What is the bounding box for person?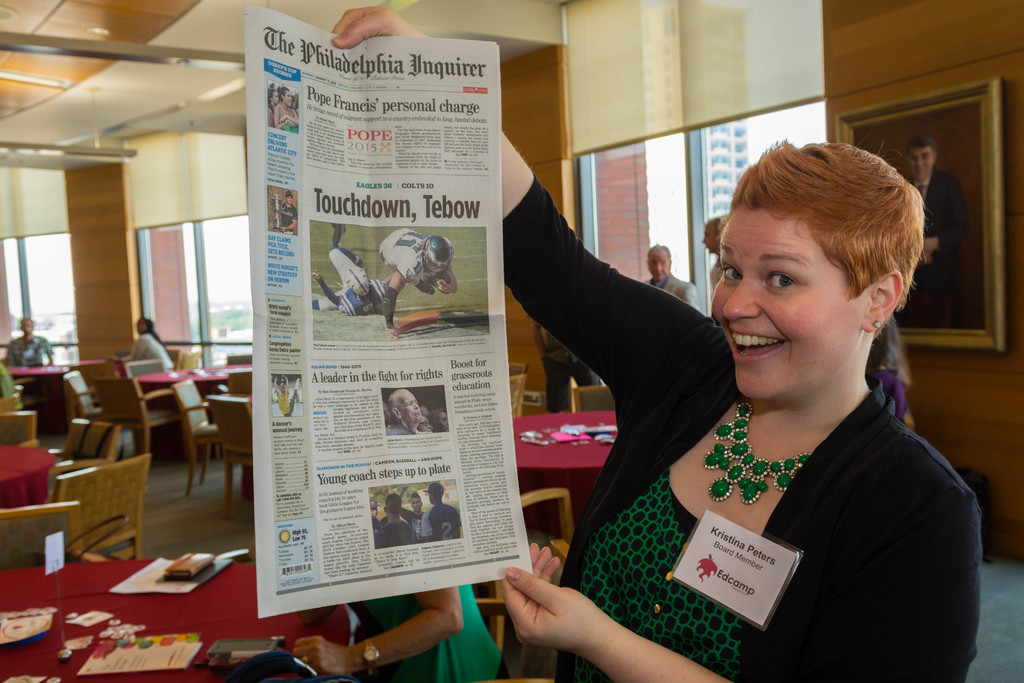
bbox=(698, 218, 723, 297).
